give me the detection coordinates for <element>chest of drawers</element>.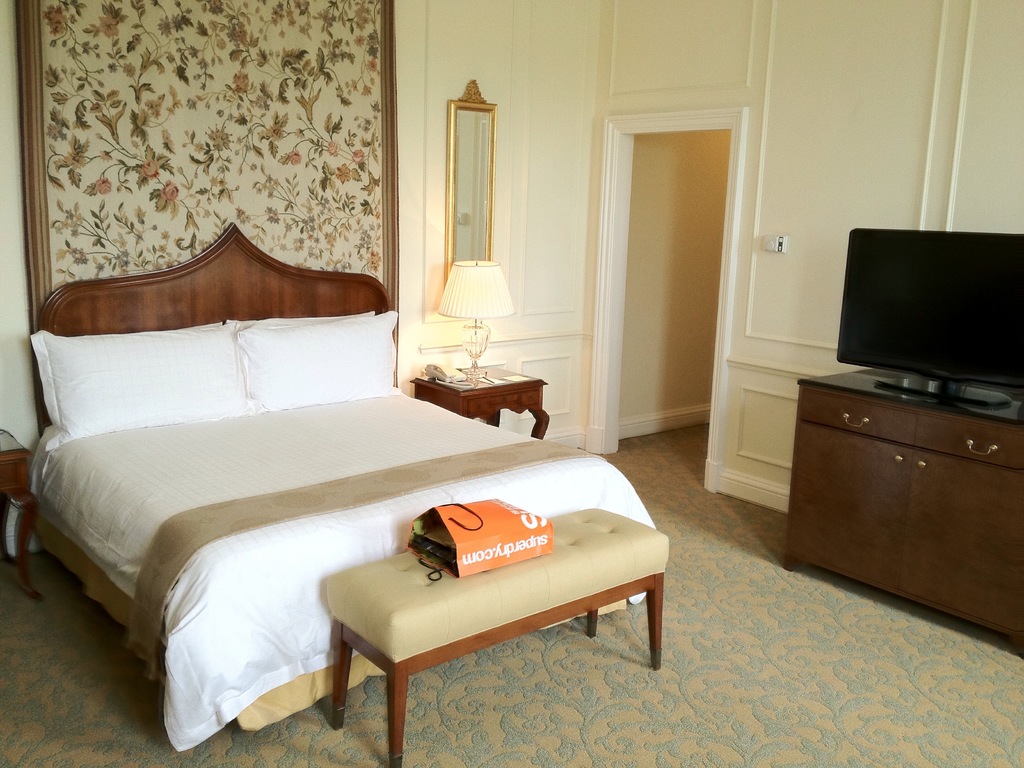
{"left": 783, "top": 368, "right": 1023, "bottom": 659}.
